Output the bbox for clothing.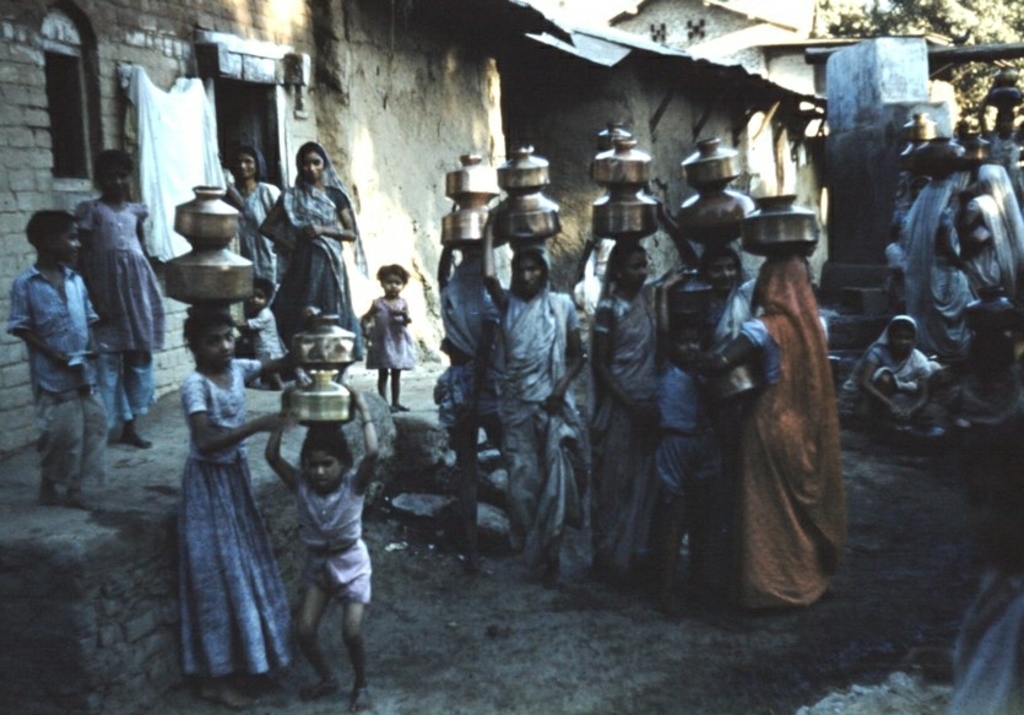
[x1=497, y1=244, x2=581, y2=556].
